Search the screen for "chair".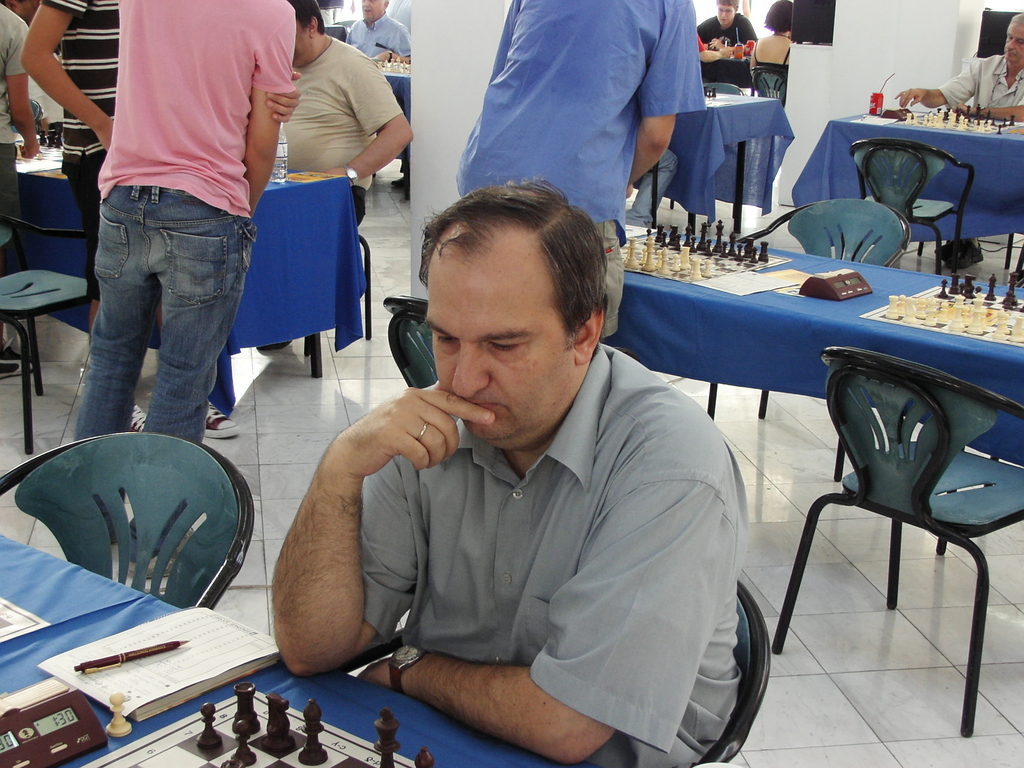
Found at [0,266,96,455].
